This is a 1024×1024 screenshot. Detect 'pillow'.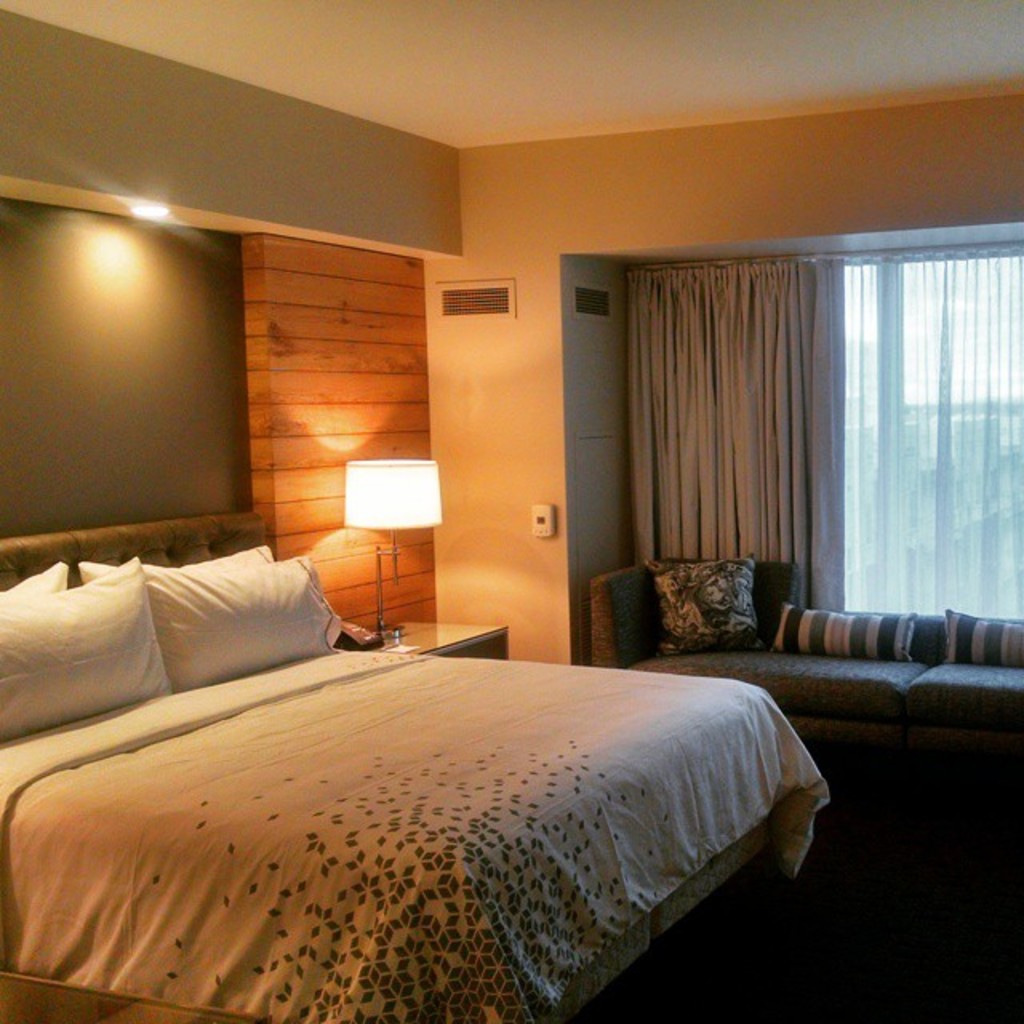
Rect(80, 546, 282, 584).
